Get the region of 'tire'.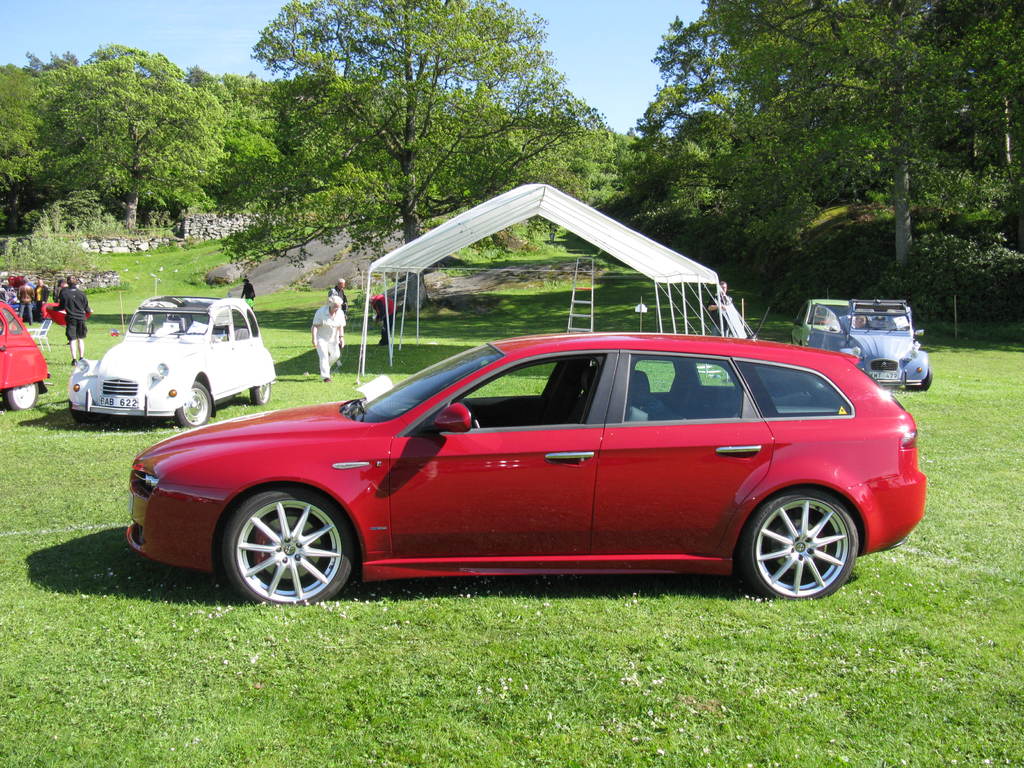
select_region(3, 379, 38, 413).
